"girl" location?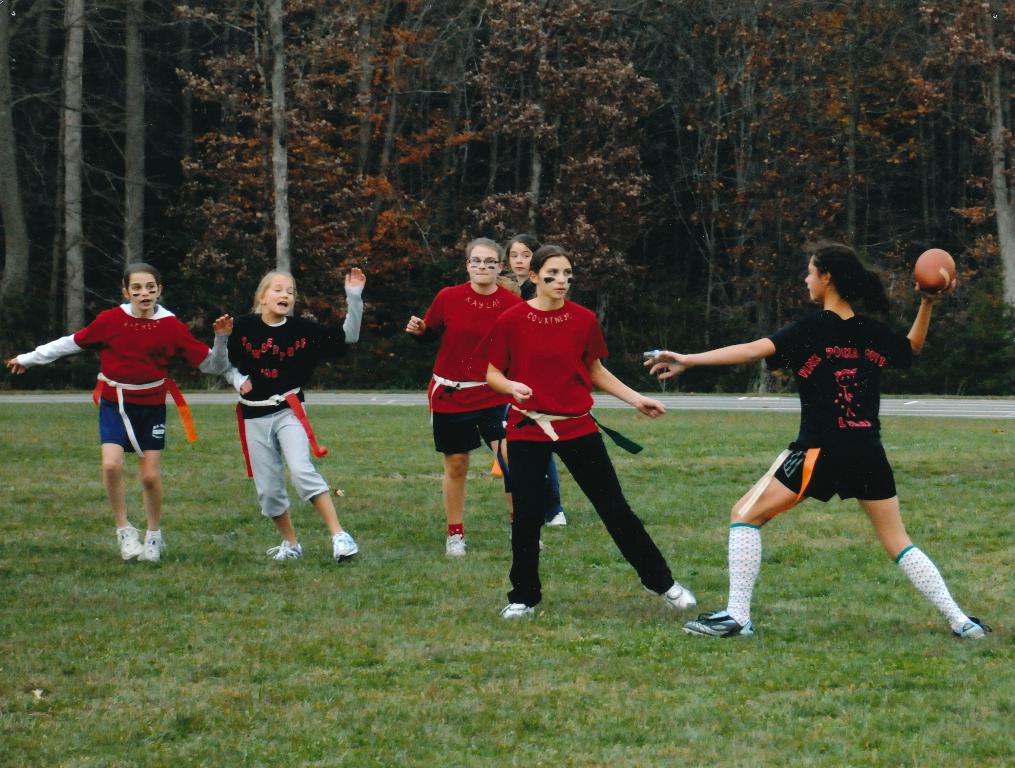
bbox=[219, 270, 365, 564]
